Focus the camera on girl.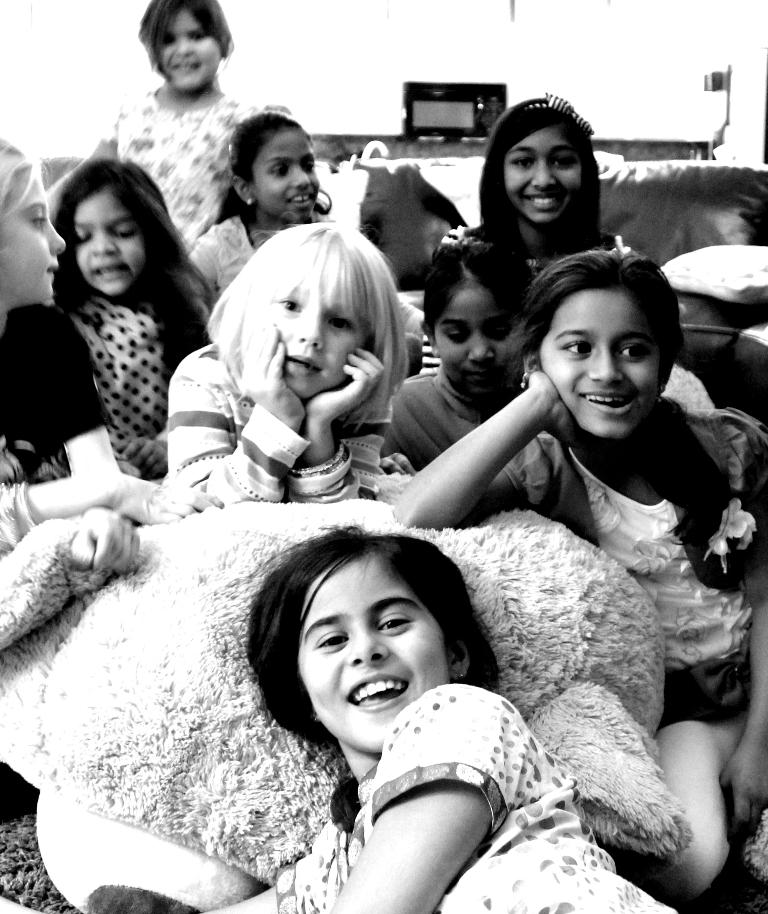
Focus region: left=0, top=136, right=119, bottom=547.
